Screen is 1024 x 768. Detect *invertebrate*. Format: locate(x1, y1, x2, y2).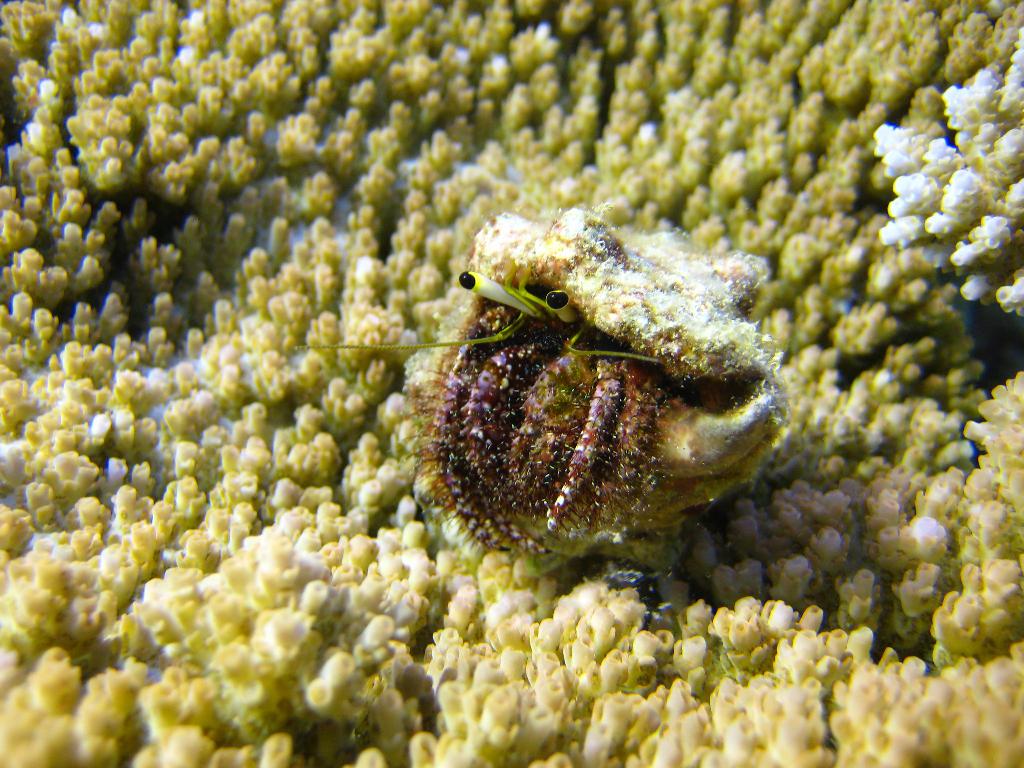
locate(296, 271, 665, 363).
